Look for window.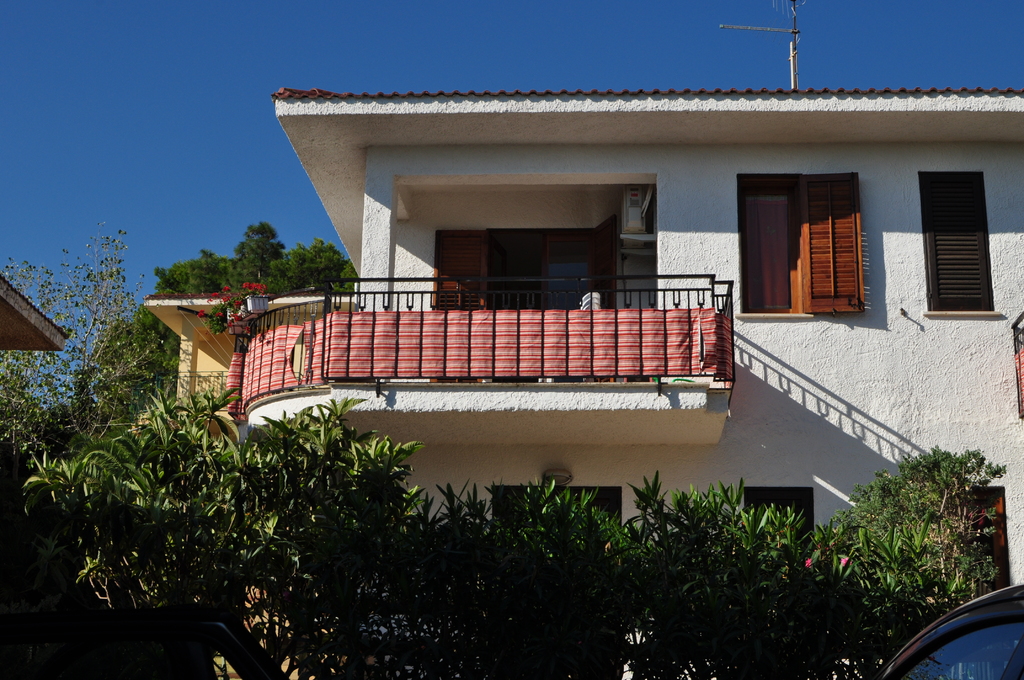
Found: <region>481, 232, 617, 317</region>.
